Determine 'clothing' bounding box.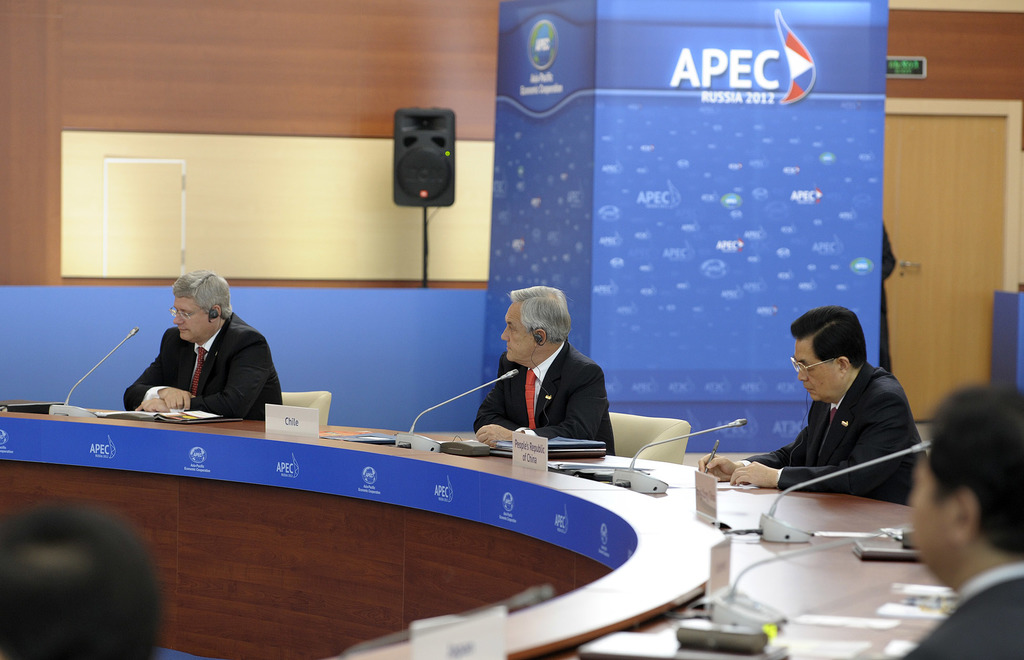
Determined: [left=473, top=337, right=617, bottom=456].
